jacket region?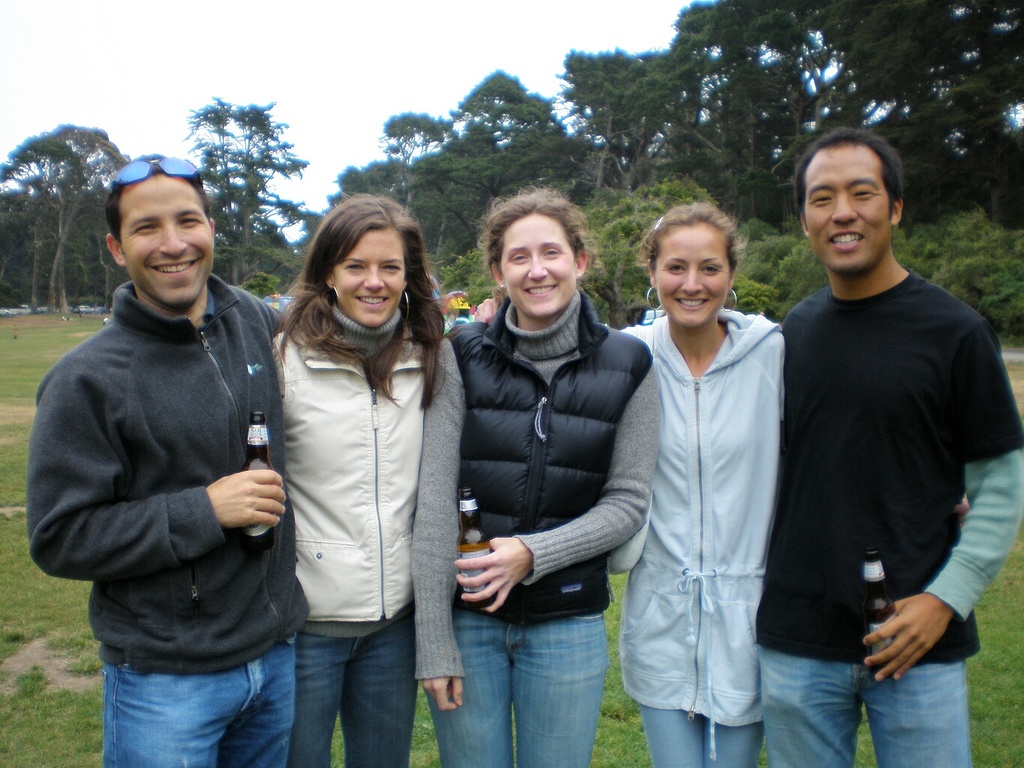
locate(273, 328, 429, 624)
